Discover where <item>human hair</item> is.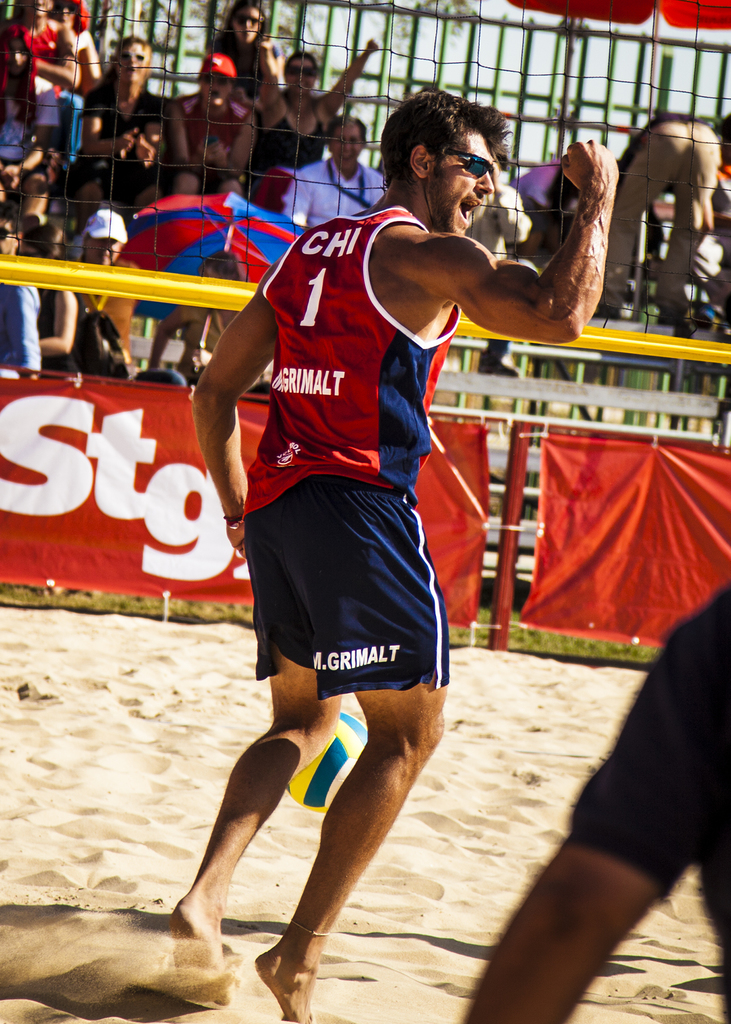
Discovered at detection(385, 91, 517, 185).
